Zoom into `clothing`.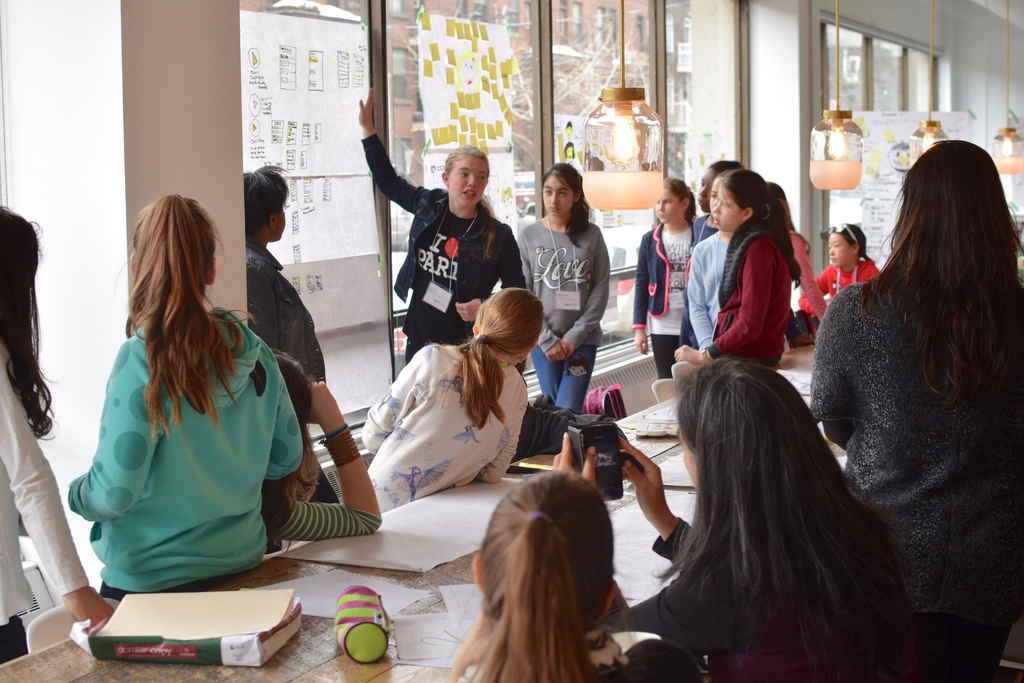
Zoom target: BBox(65, 320, 302, 592).
